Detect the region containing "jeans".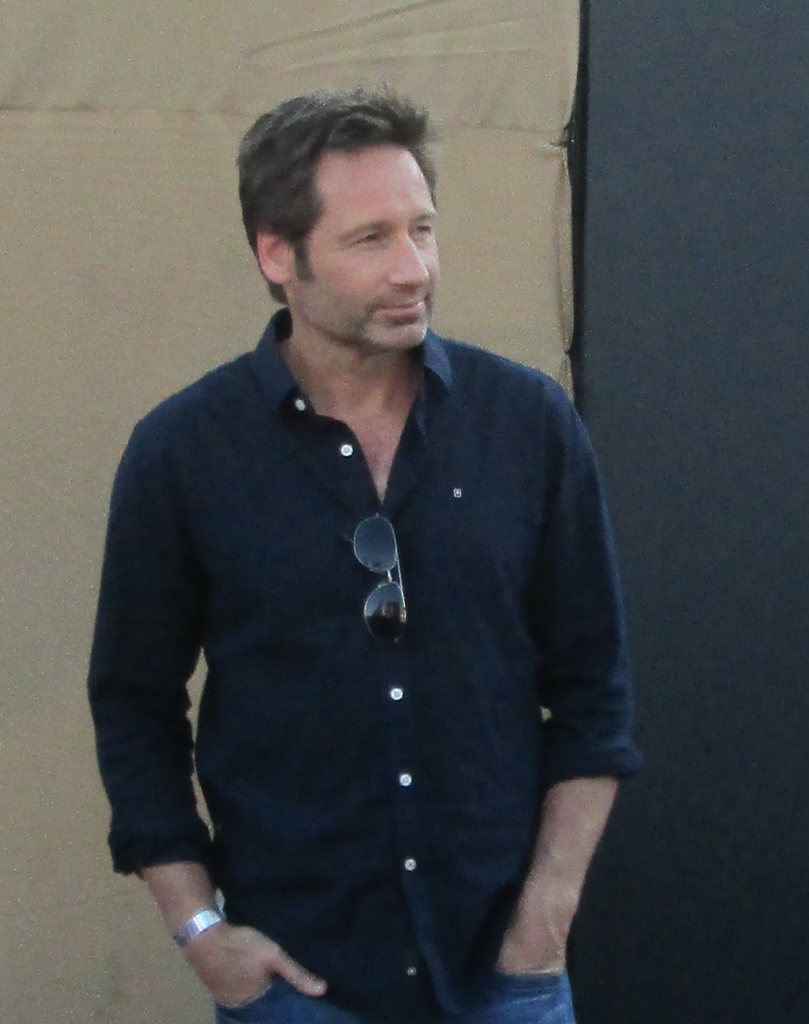
bbox(219, 980, 580, 1023).
